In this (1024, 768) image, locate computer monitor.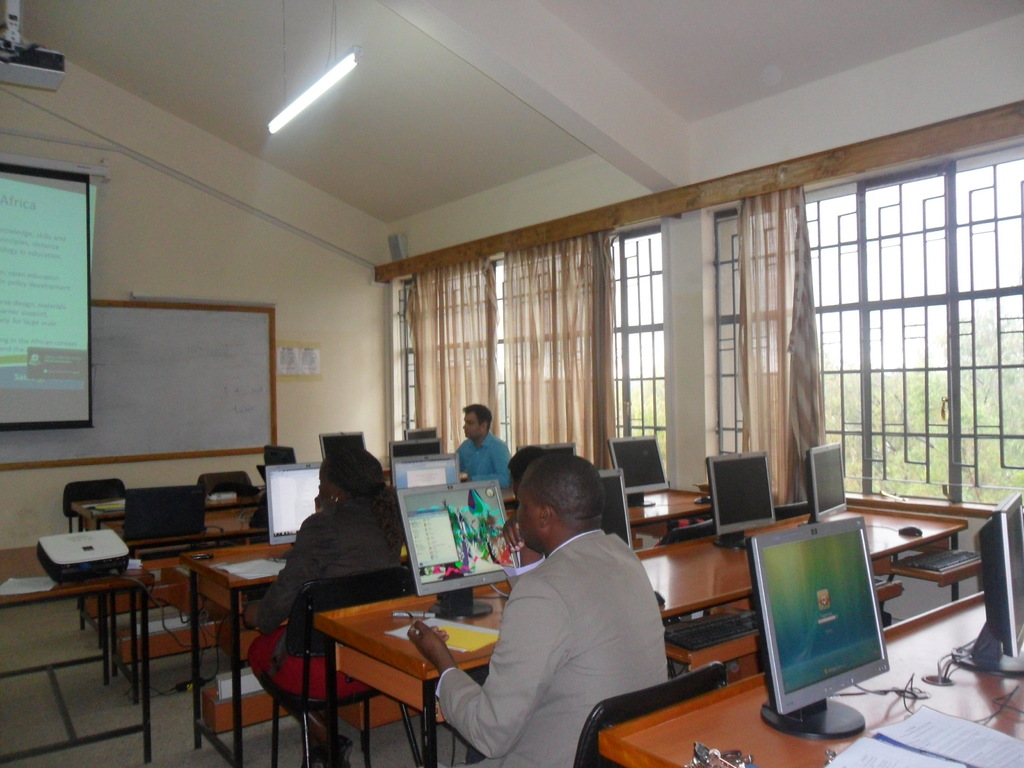
Bounding box: 944 488 1023 677.
